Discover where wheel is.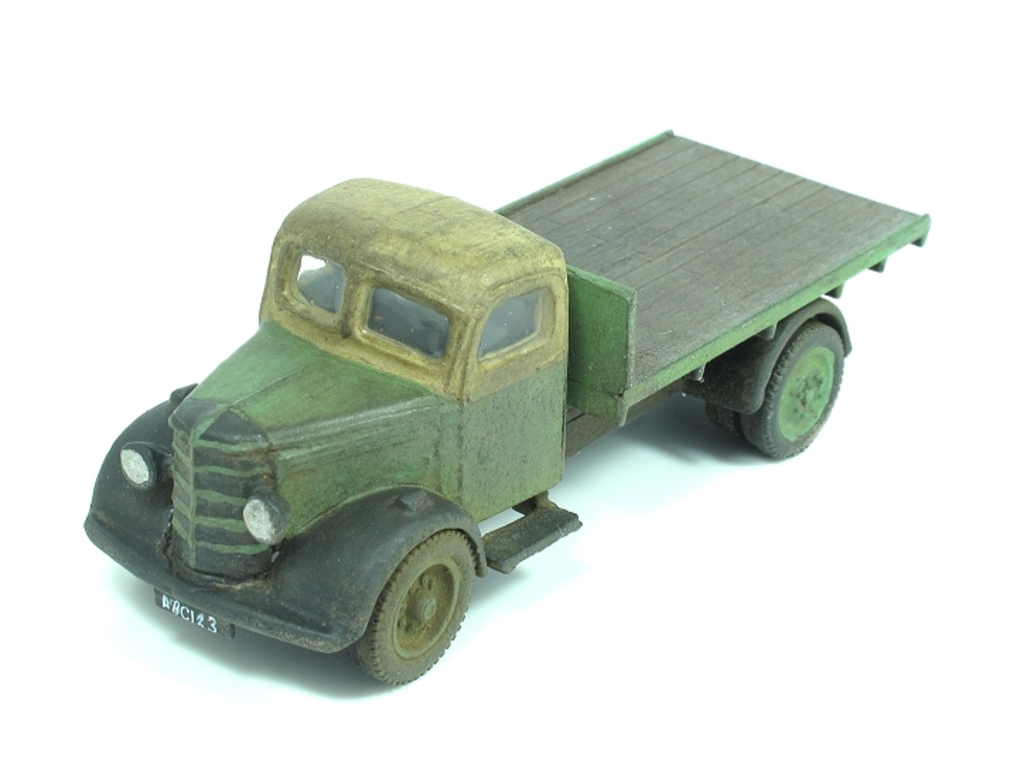
Discovered at select_region(744, 322, 843, 460).
